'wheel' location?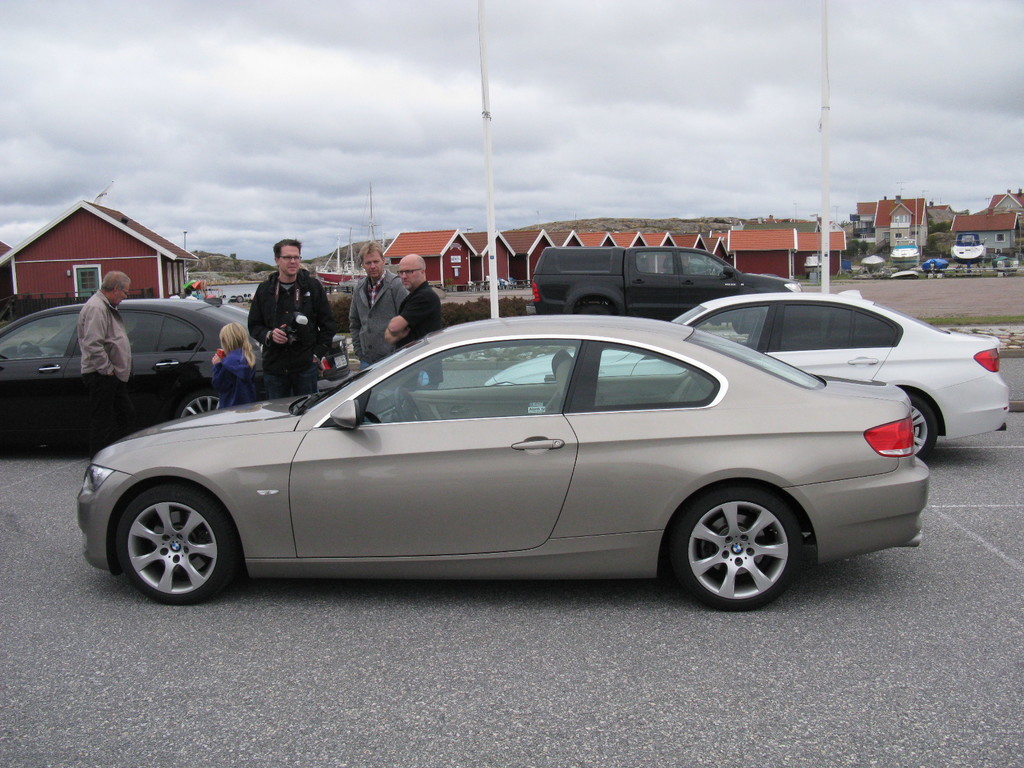
117, 484, 242, 603
